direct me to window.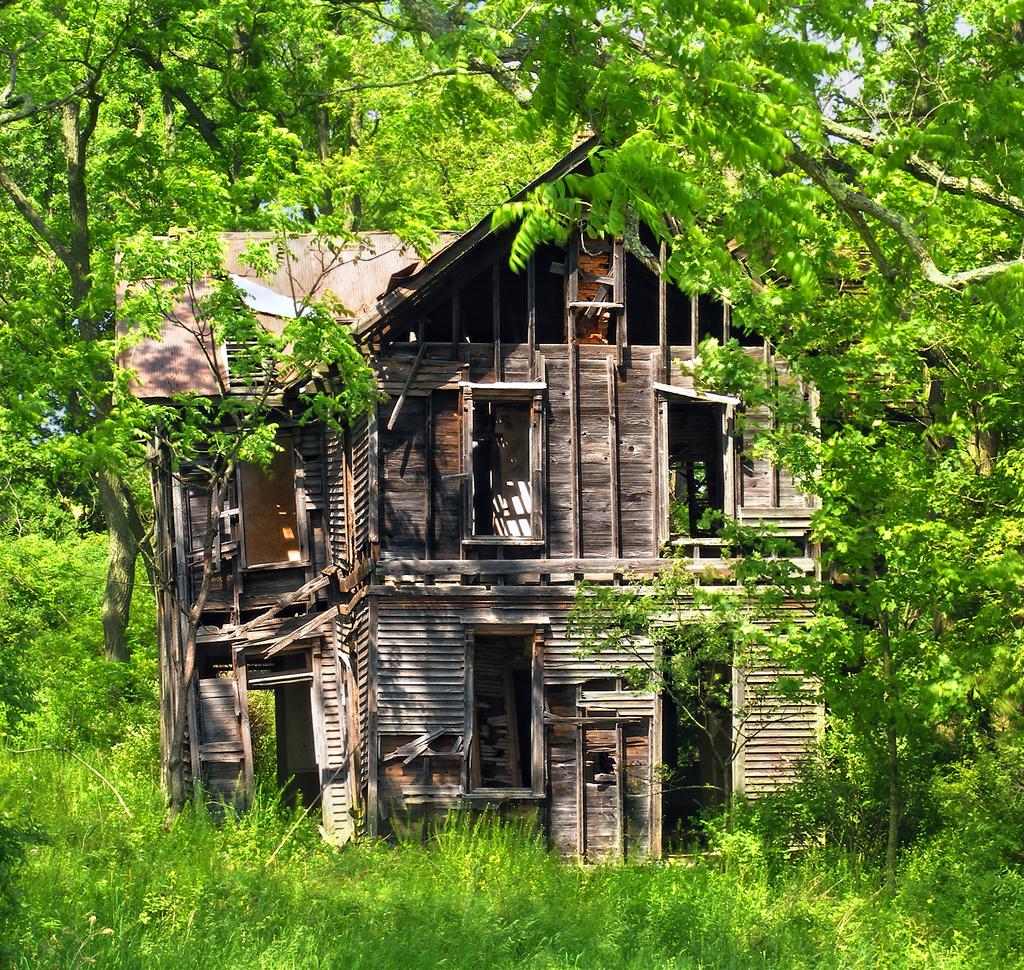
Direction: bbox(221, 318, 268, 392).
